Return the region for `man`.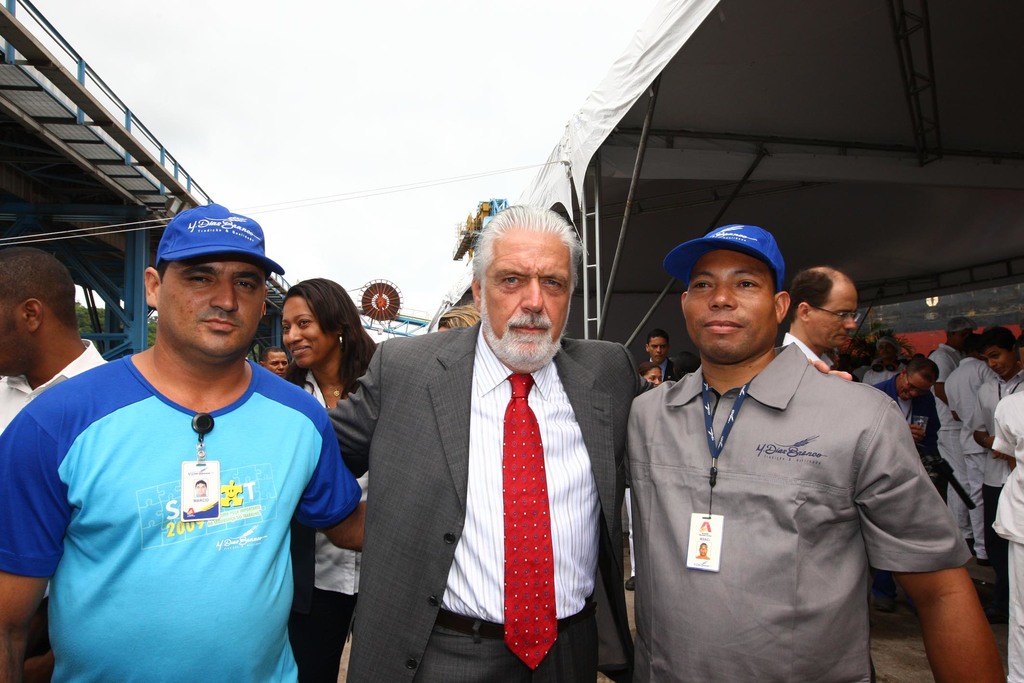
<region>0, 202, 383, 682</region>.
